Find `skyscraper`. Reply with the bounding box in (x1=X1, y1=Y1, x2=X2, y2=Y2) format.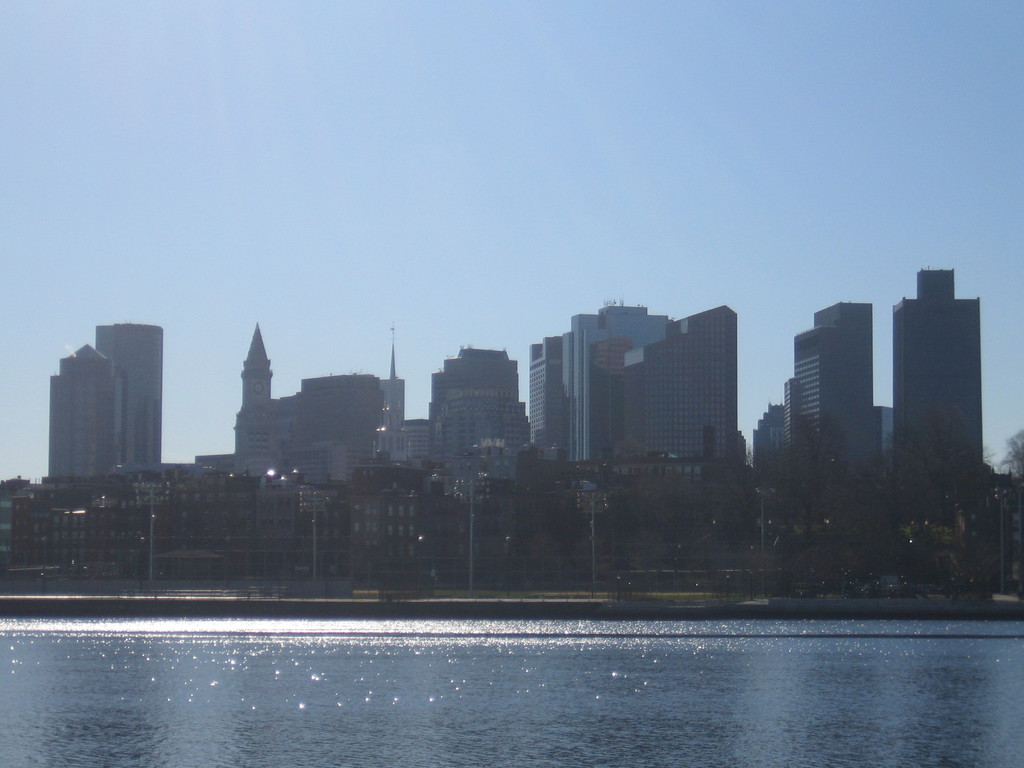
(x1=887, y1=254, x2=993, y2=517).
